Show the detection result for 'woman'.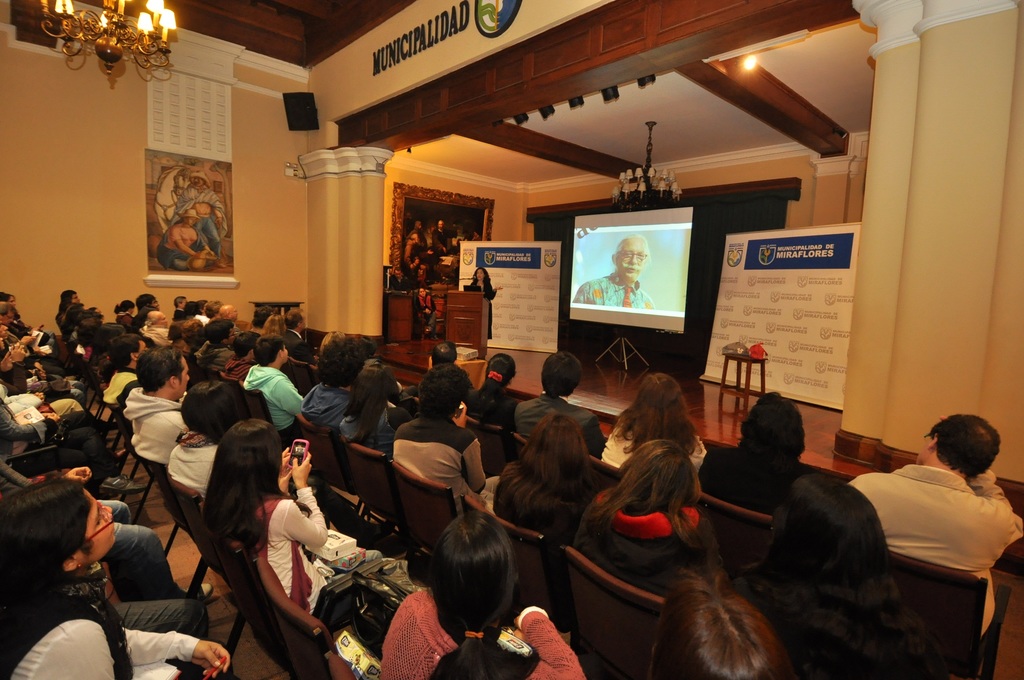
l=335, t=355, r=409, b=452.
